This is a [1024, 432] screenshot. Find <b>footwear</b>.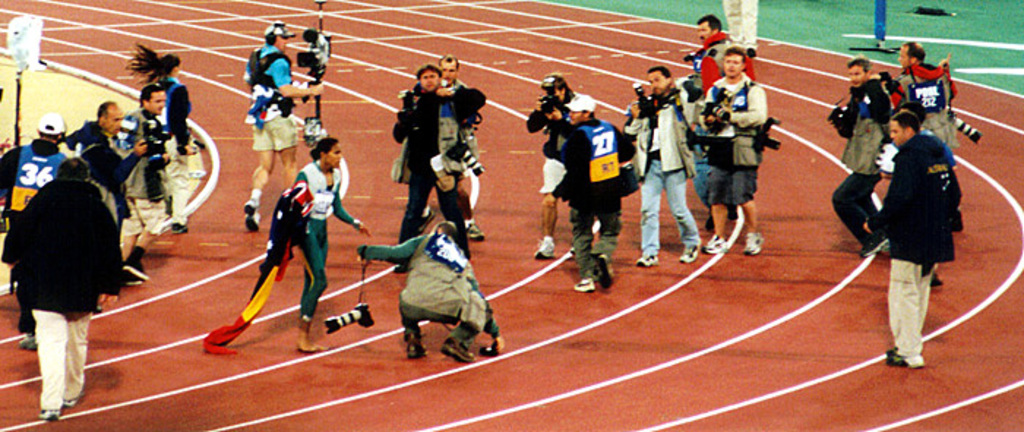
Bounding box: (702,228,730,255).
